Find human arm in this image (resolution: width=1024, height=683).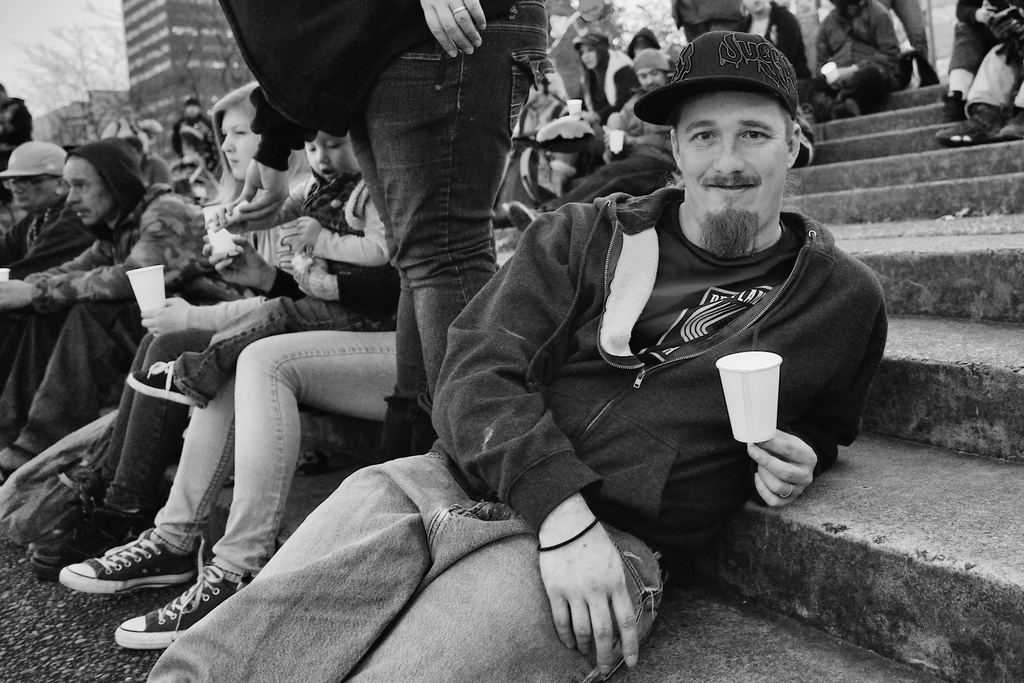
(left=293, top=183, right=392, bottom=267).
